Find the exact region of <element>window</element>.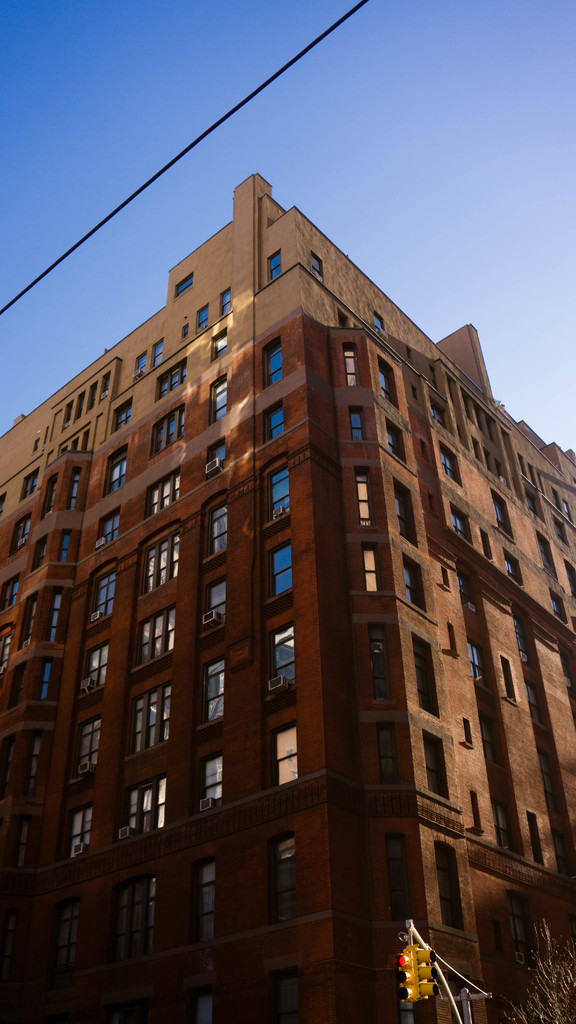
Exact region: 273, 836, 294, 919.
